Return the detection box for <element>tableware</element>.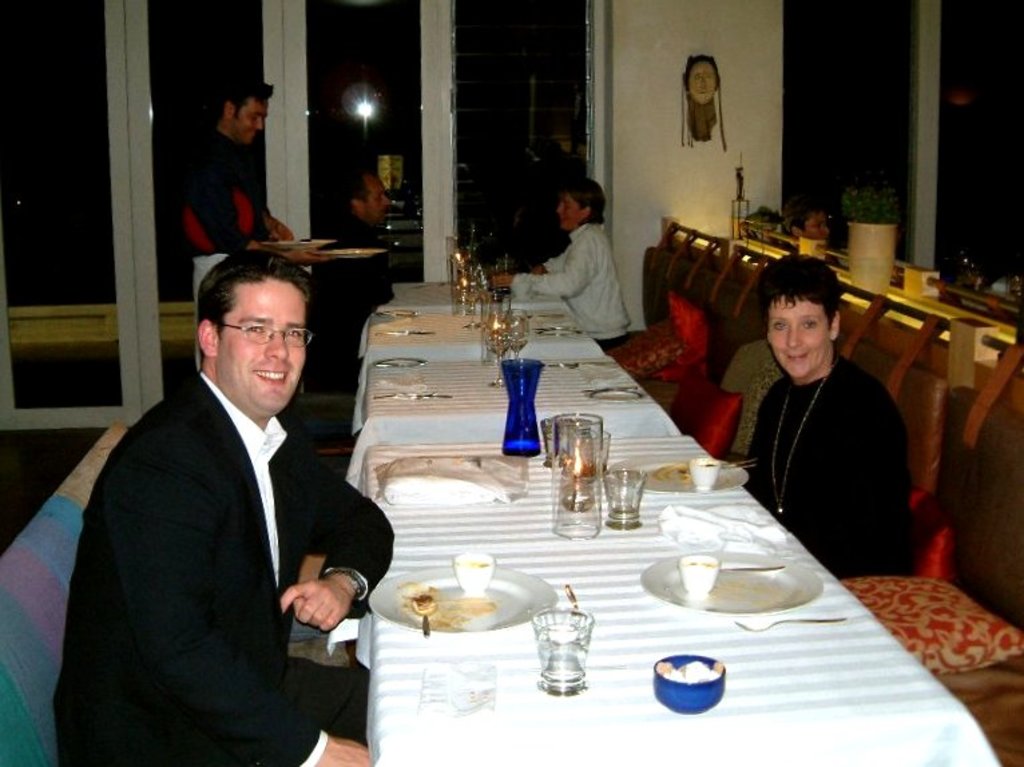
bbox=[586, 385, 644, 402].
